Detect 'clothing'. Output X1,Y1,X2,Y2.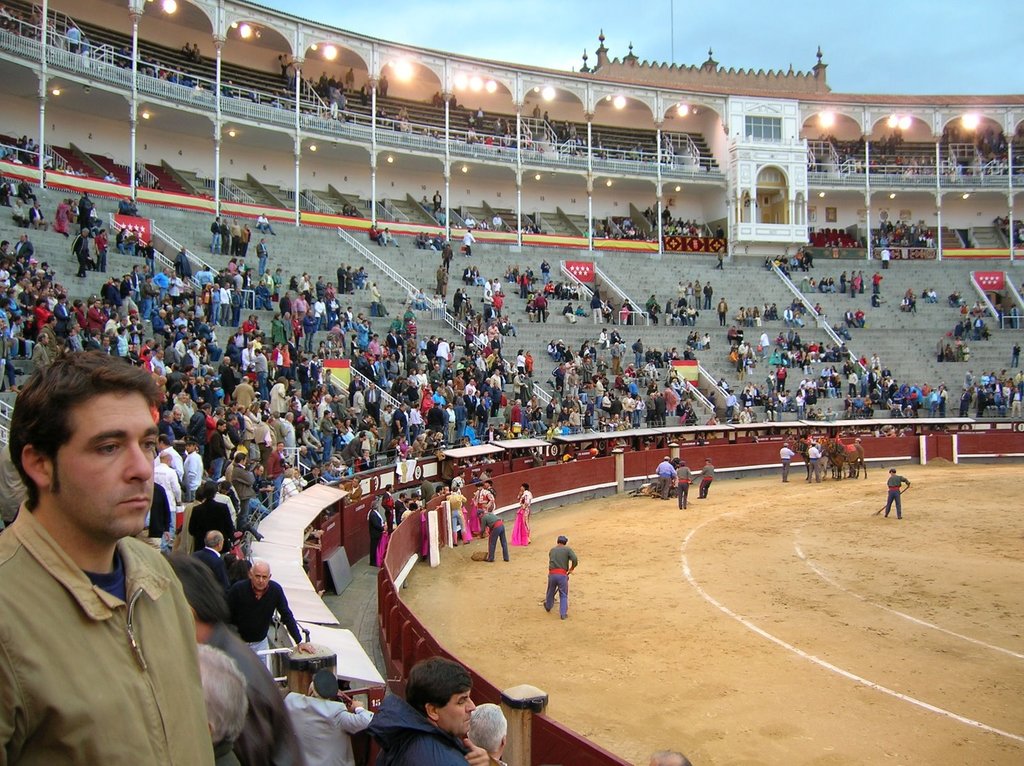
870,271,883,290.
